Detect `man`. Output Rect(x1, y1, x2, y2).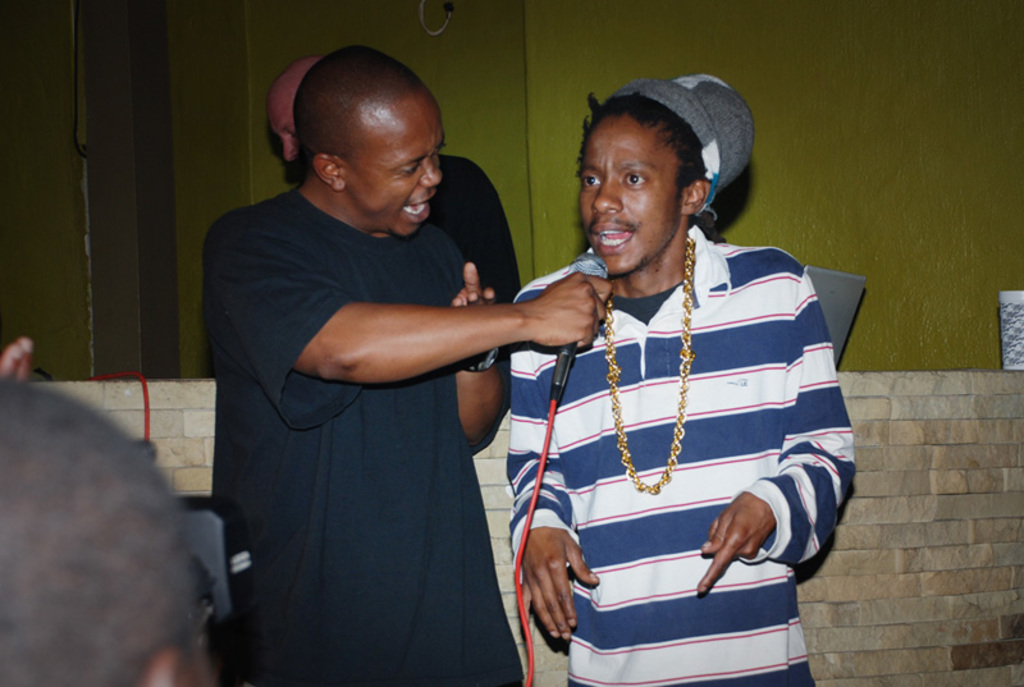
Rect(202, 41, 612, 686).
